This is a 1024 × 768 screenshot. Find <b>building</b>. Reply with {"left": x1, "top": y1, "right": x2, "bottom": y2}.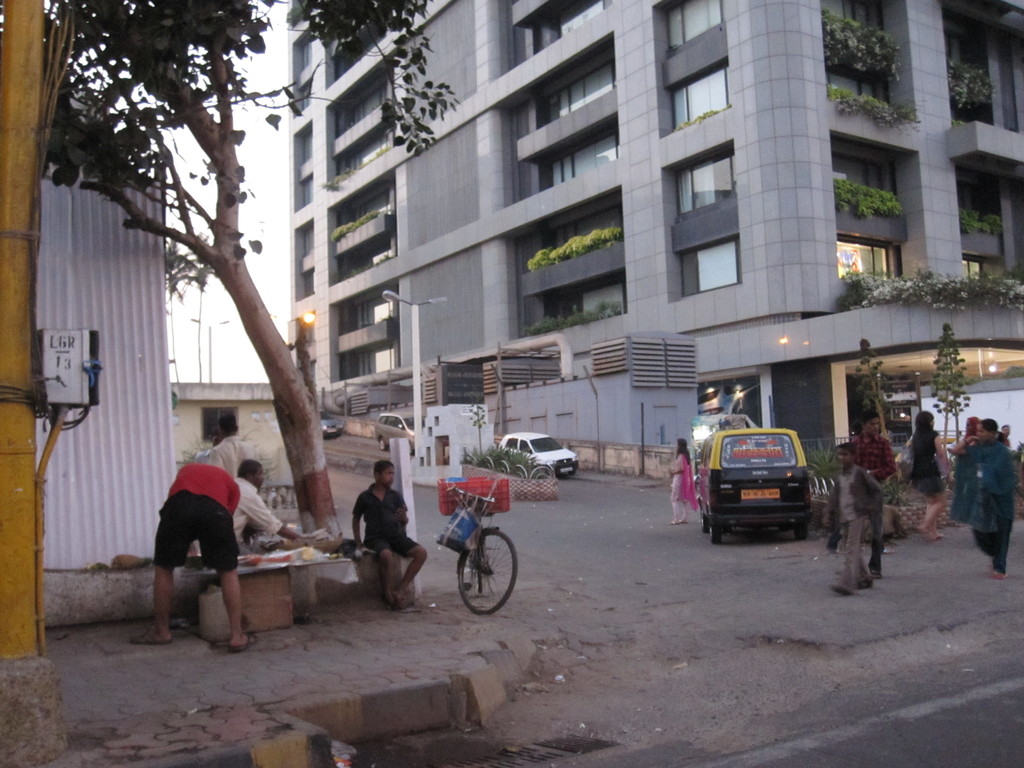
{"left": 284, "top": 0, "right": 1023, "bottom": 465}.
